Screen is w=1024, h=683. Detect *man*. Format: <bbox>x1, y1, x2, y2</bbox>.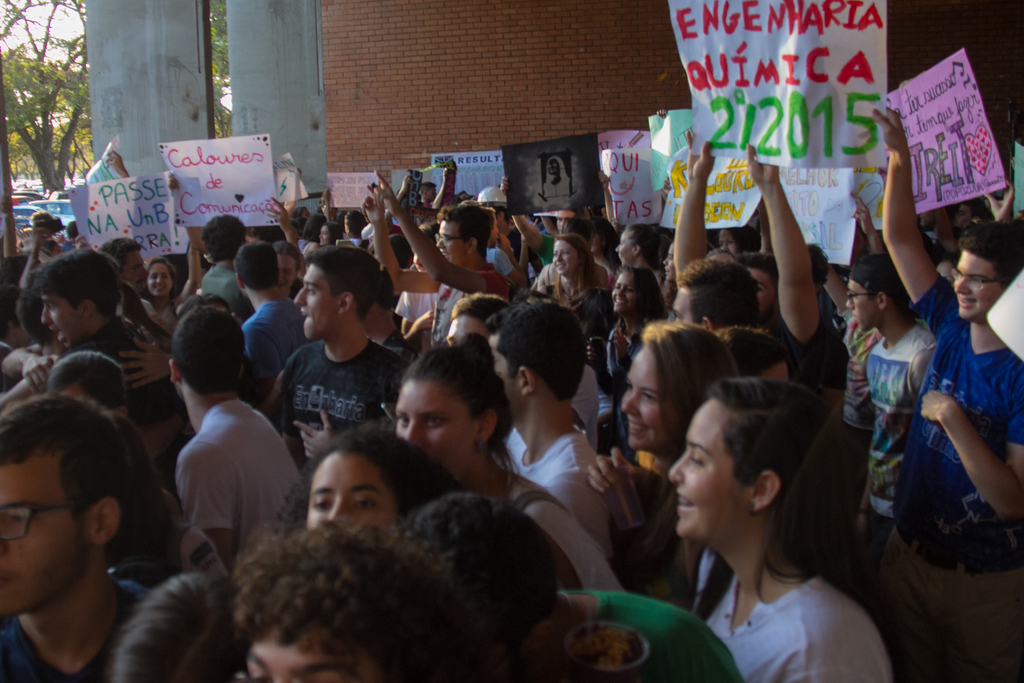
<bbox>144, 323, 292, 592</bbox>.
